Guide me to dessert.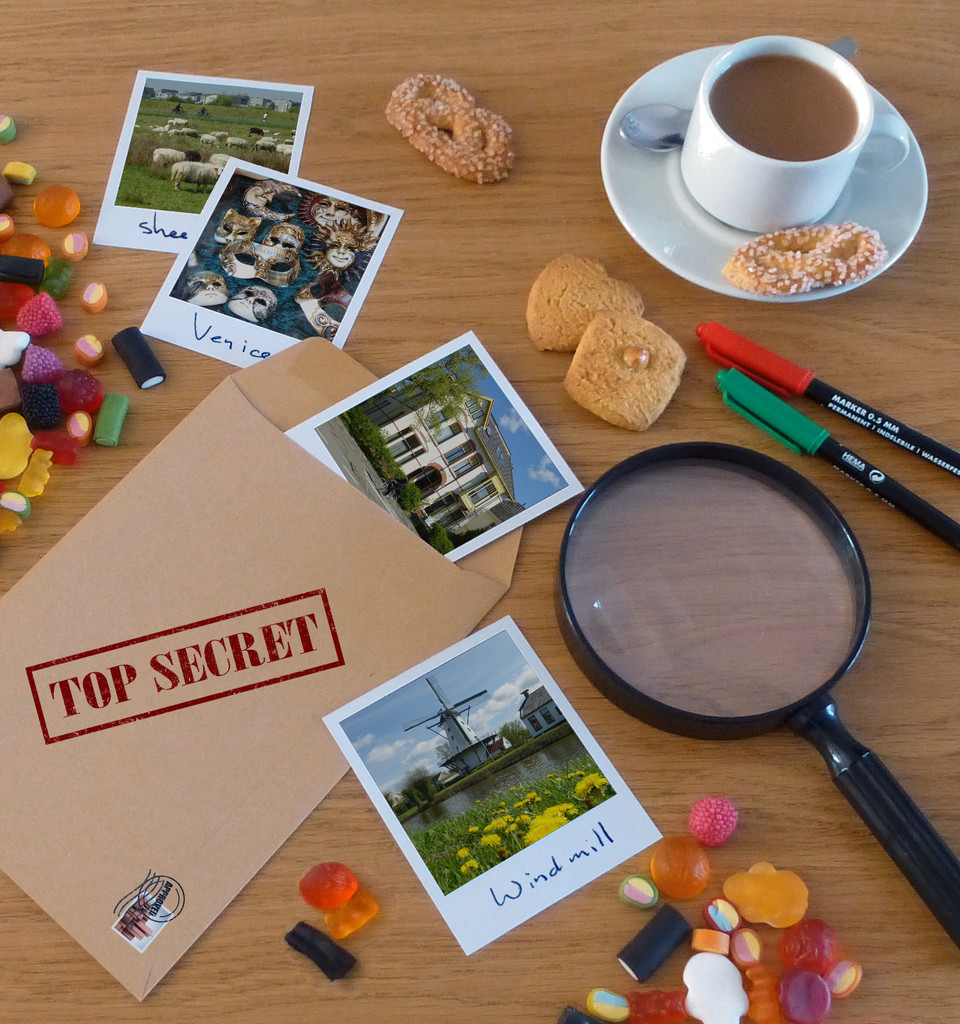
Guidance: [left=383, top=73, right=519, bottom=185].
